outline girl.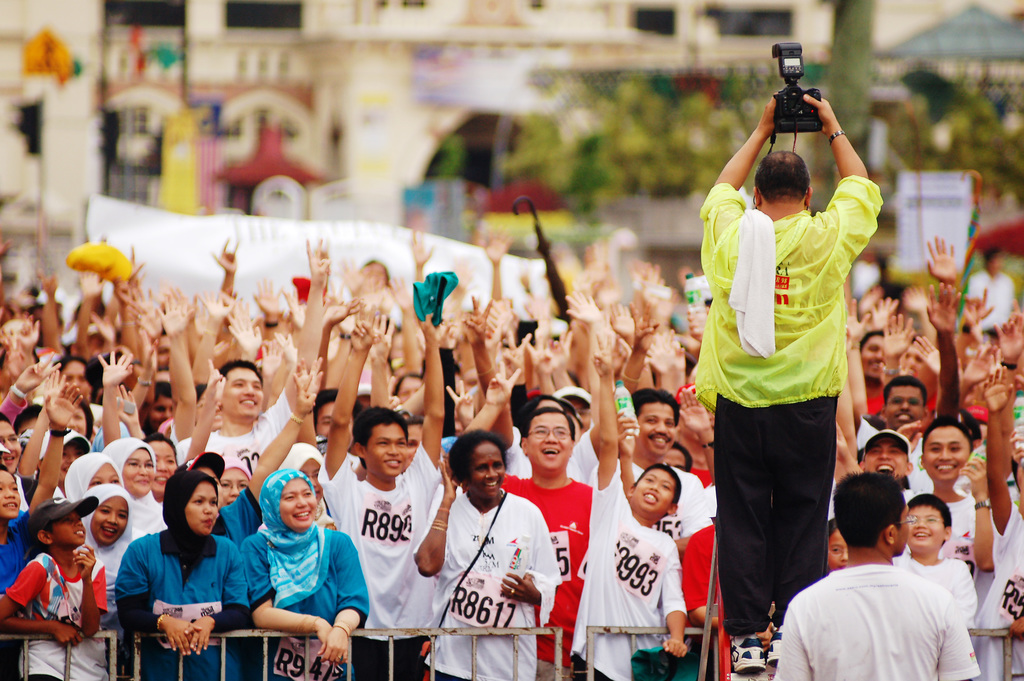
Outline: Rect(115, 471, 244, 680).
